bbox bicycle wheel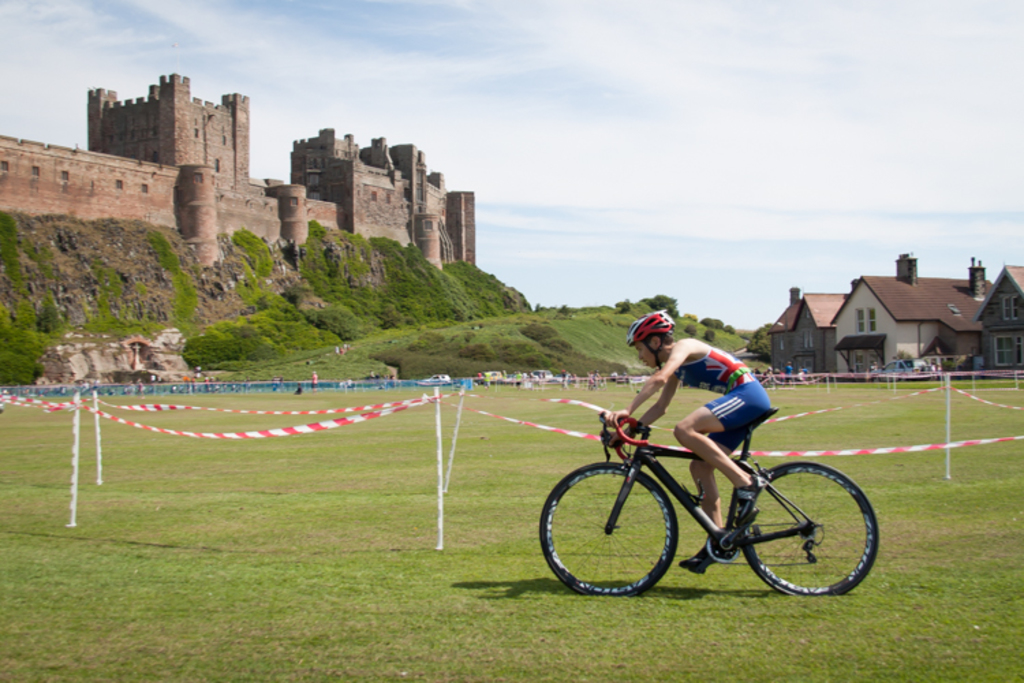
left=534, top=459, right=681, bottom=598
